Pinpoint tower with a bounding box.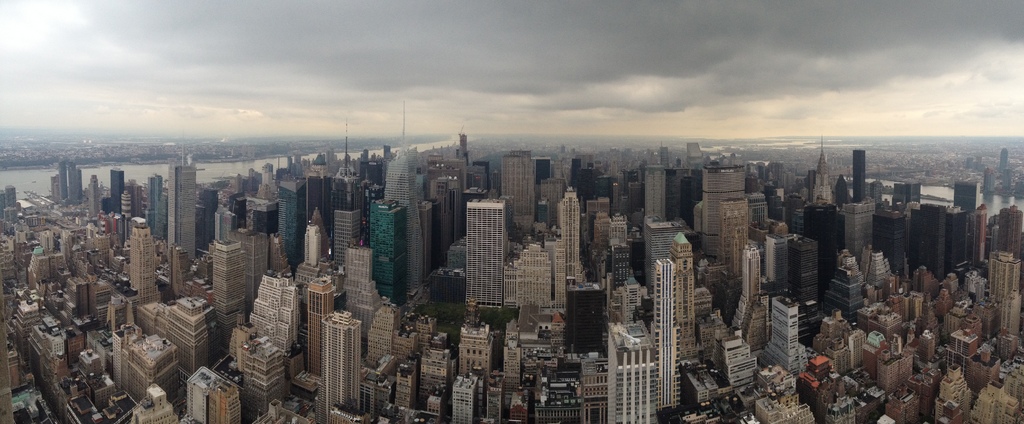
l=884, t=393, r=924, b=423.
